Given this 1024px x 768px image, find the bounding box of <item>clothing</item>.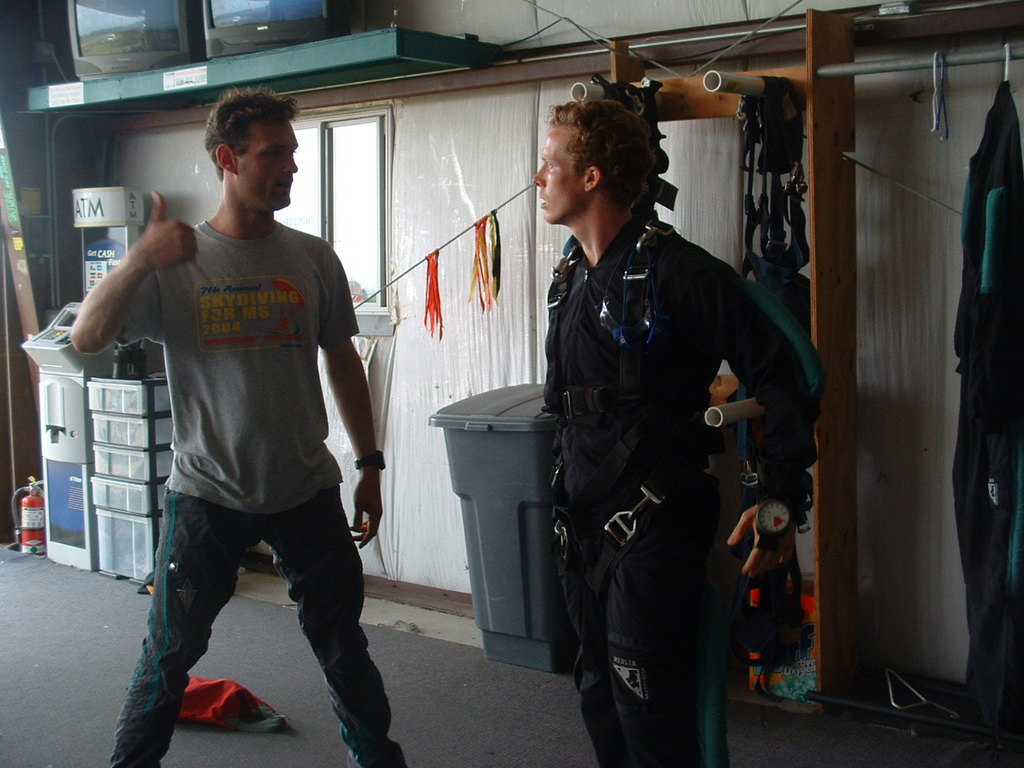
crop(947, 77, 1023, 727).
